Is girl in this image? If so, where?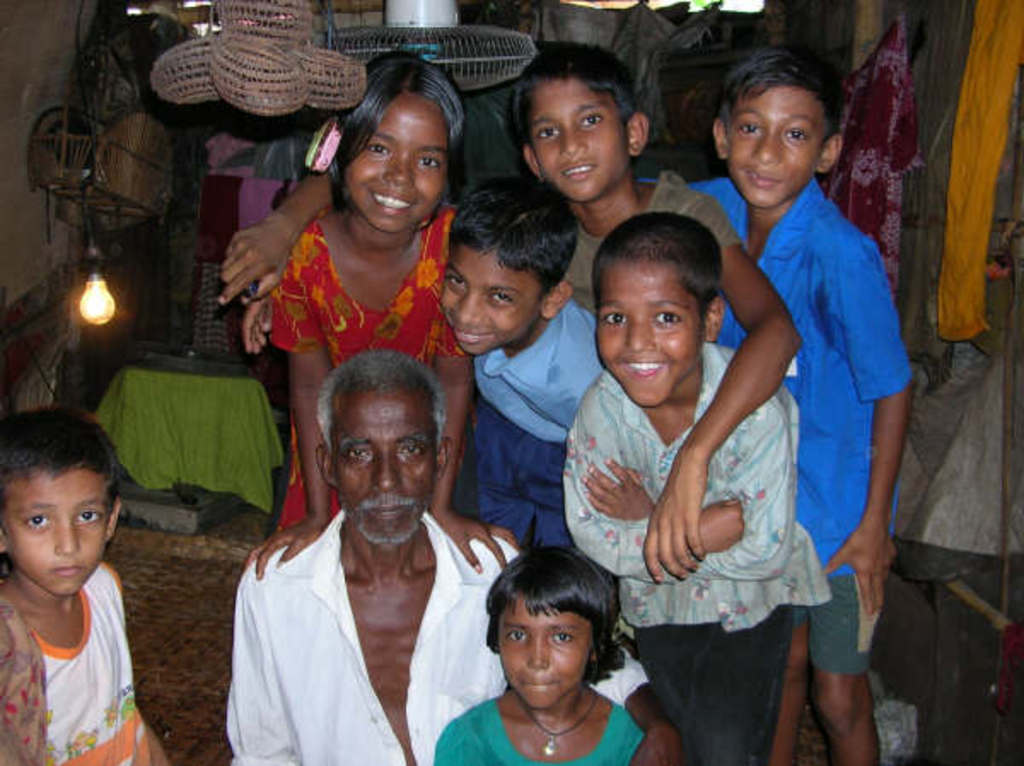
Yes, at [x1=433, y1=548, x2=643, y2=764].
